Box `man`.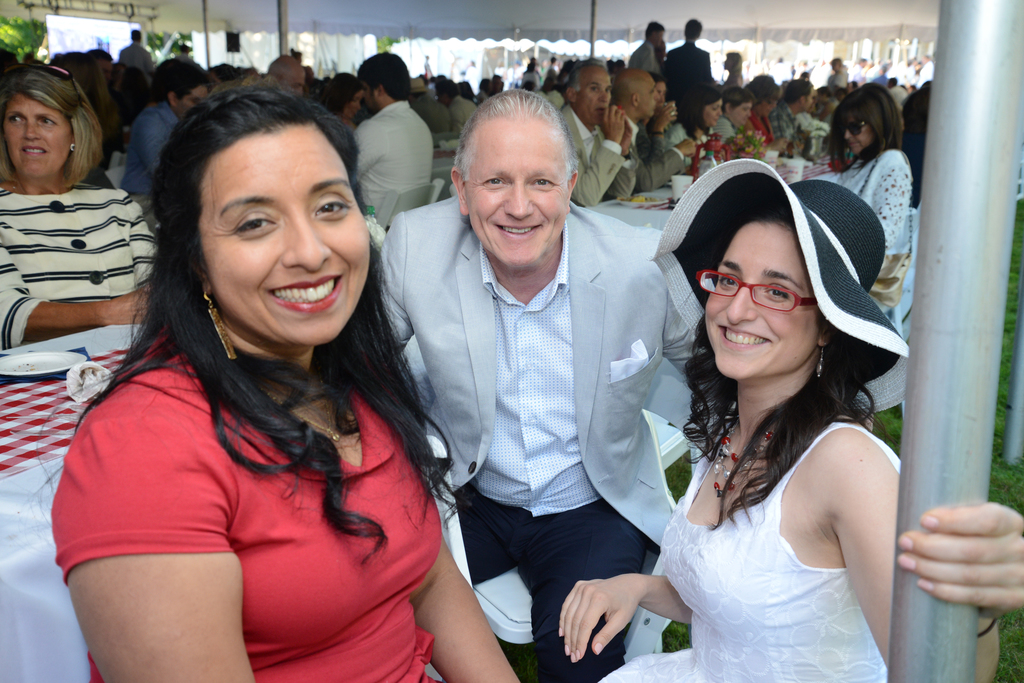
277:56:304:98.
